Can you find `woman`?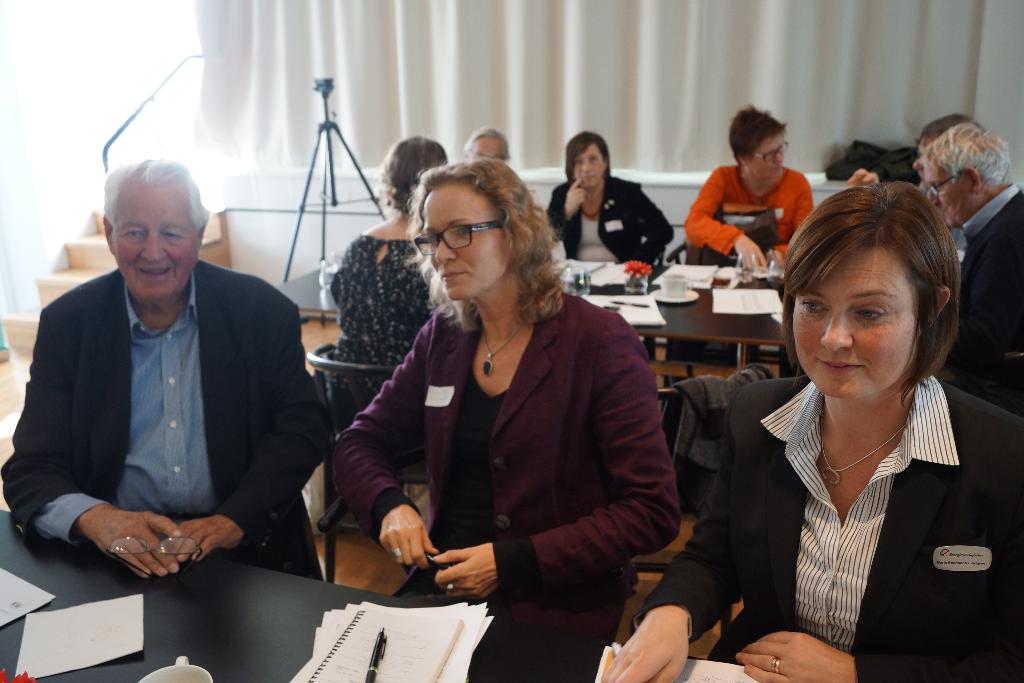
Yes, bounding box: box(682, 104, 819, 277).
